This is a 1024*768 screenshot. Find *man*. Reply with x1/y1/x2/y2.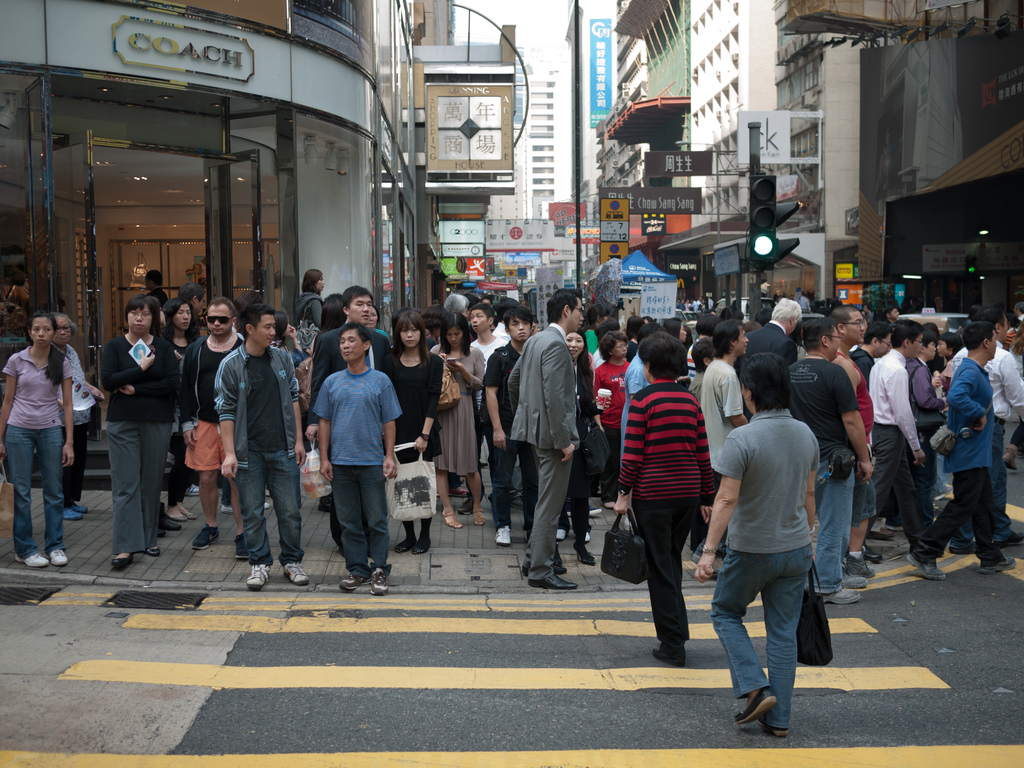
833/304/874/588.
